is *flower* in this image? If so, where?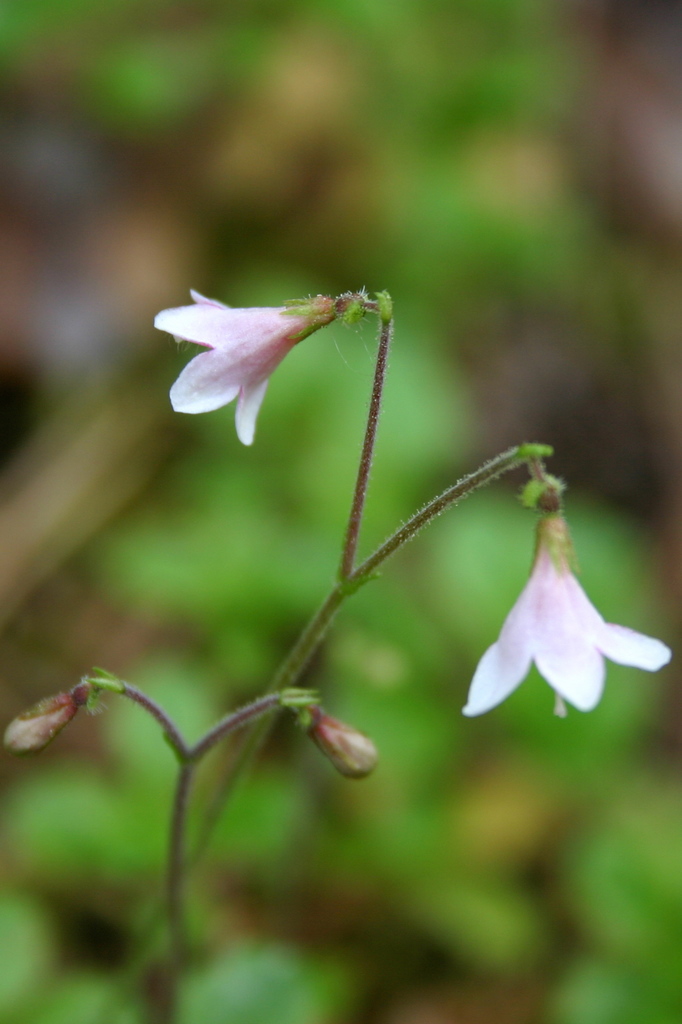
Yes, at (456, 516, 673, 721).
